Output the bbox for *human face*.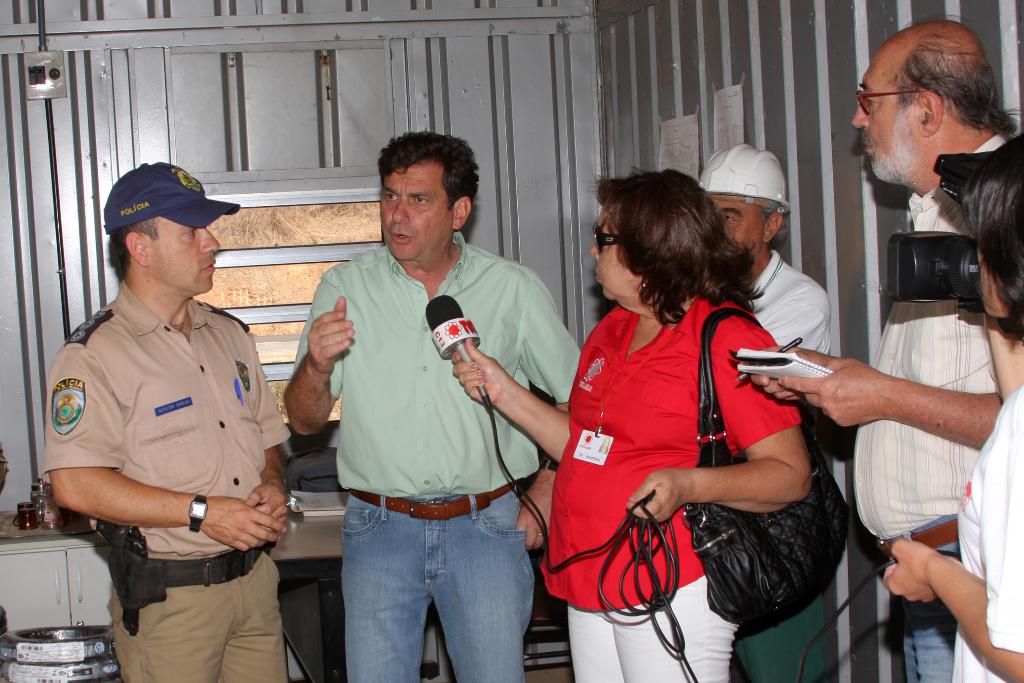
<region>854, 60, 925, 183</region>.
